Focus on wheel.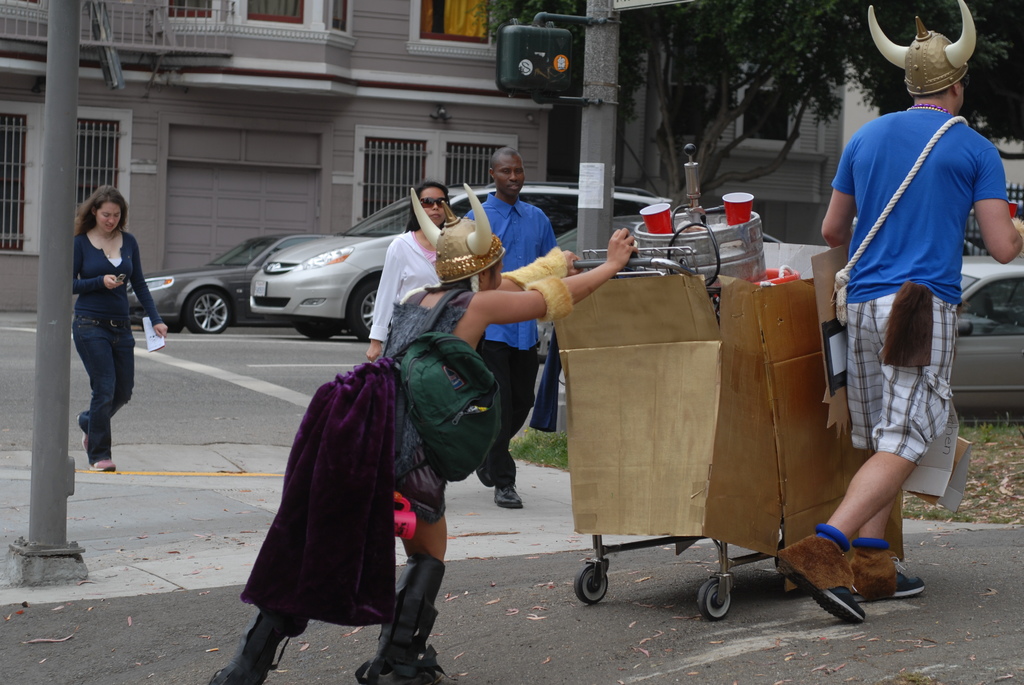
Focused at {"x1": 692, "y1": 579, "x2": 729, "y2": 620}.
